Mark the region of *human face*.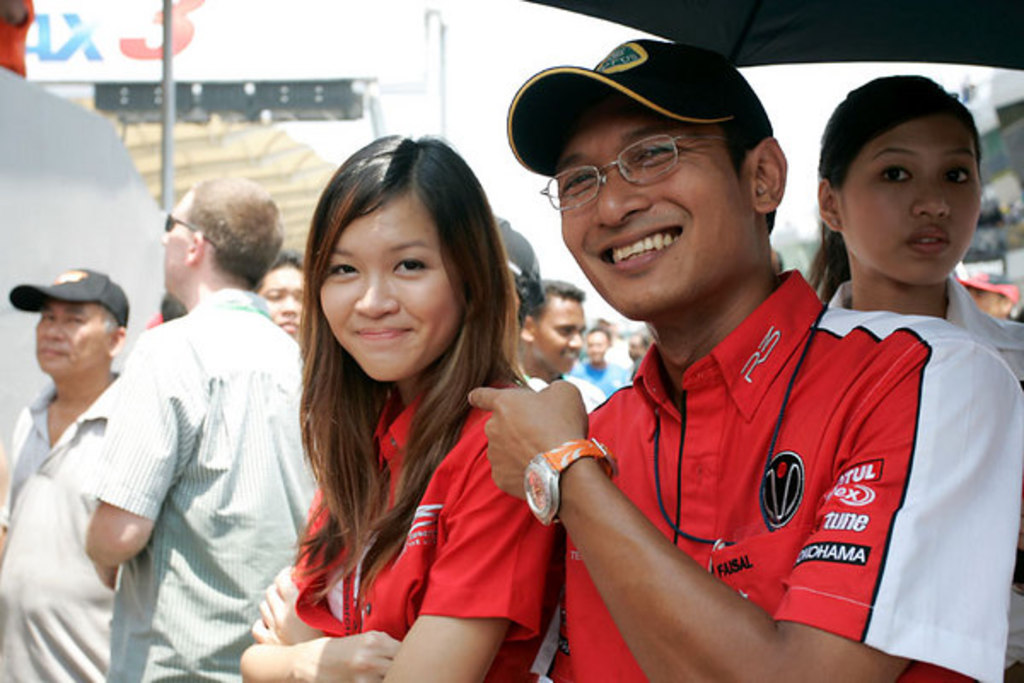
Region: box=[258, 263, 314, 330].
